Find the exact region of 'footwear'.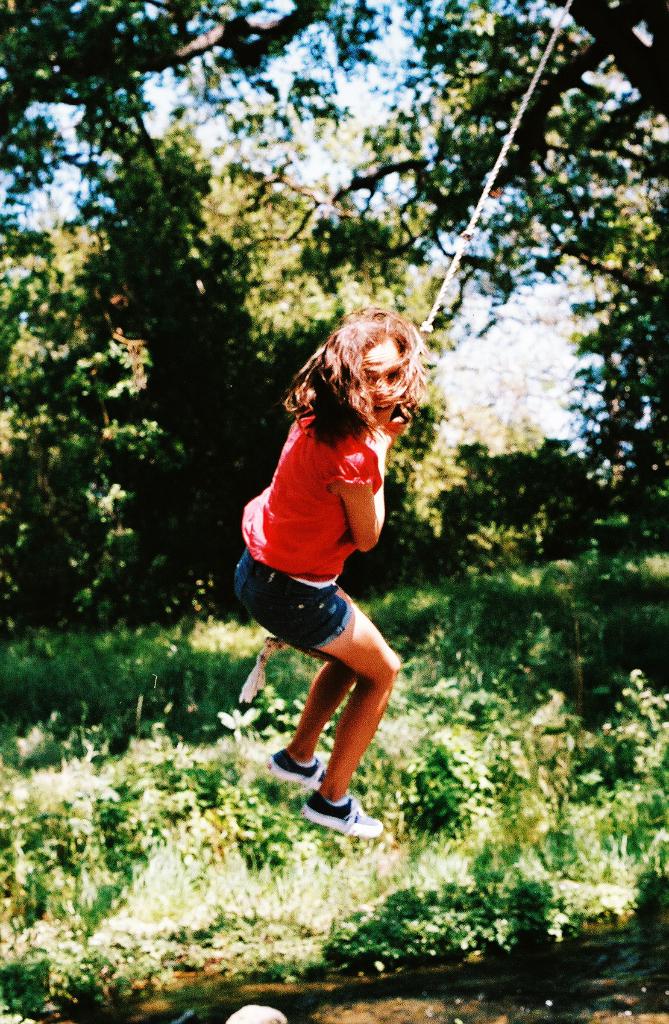
Exact region: l=293, t=792, r=383, b=835.
